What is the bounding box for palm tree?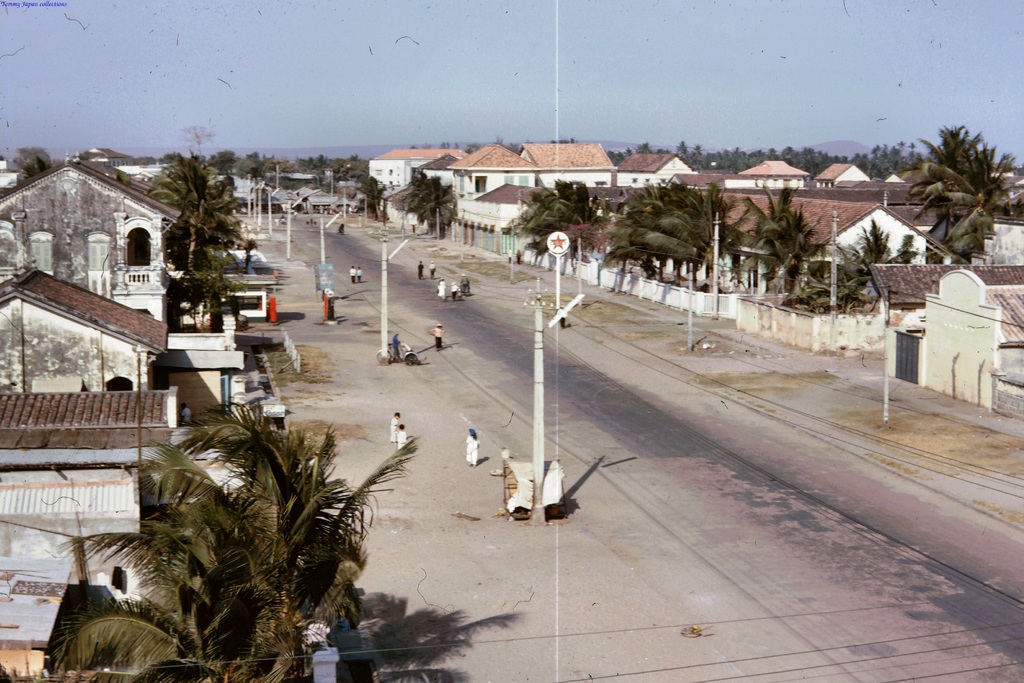
916/199/995/270.
